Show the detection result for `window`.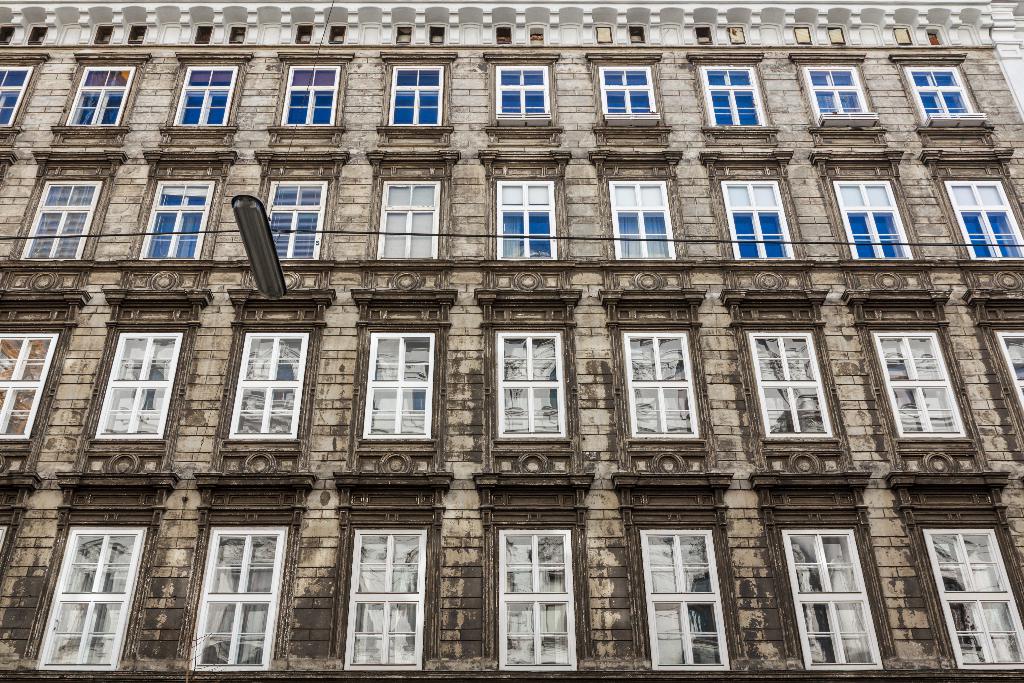
bbox=[0, 67, 31, 133].
